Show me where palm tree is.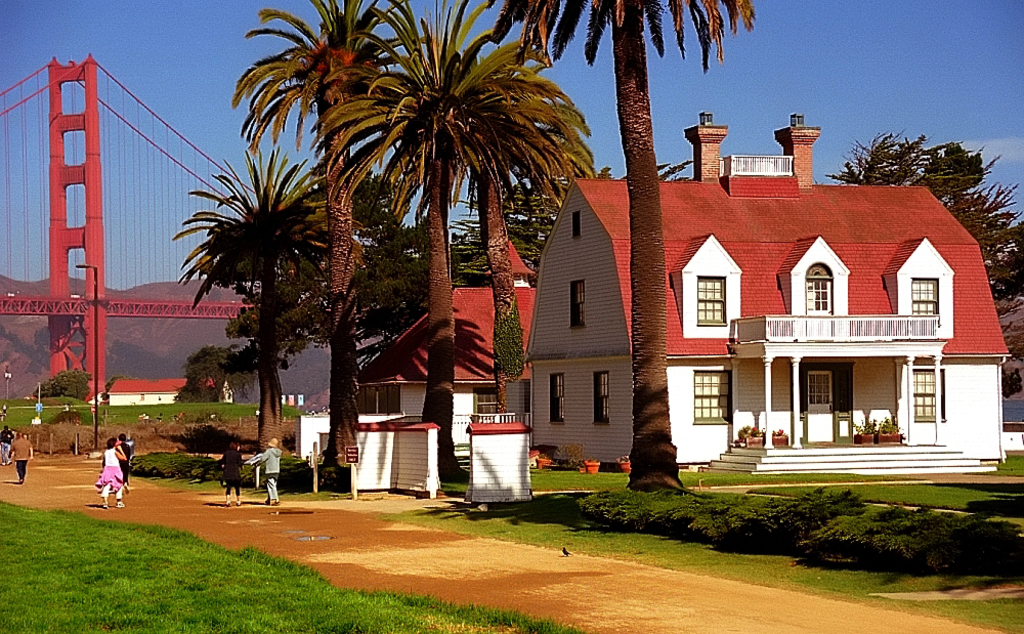
palm tree is at [245,0,407,478].
